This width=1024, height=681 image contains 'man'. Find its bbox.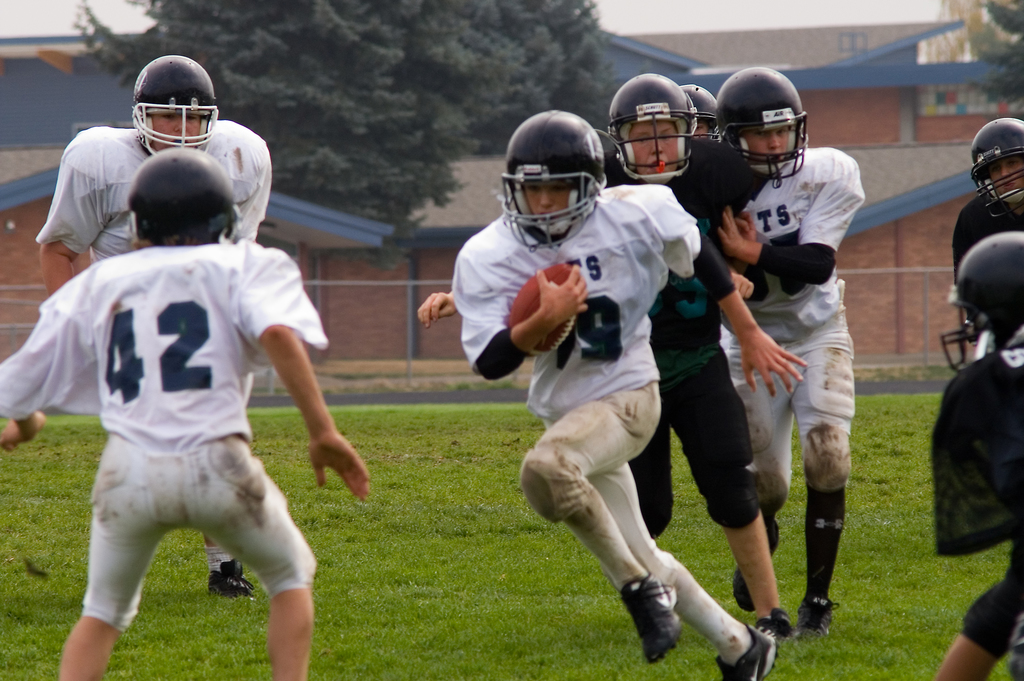
bbox=[411, 70, 798, 648].
